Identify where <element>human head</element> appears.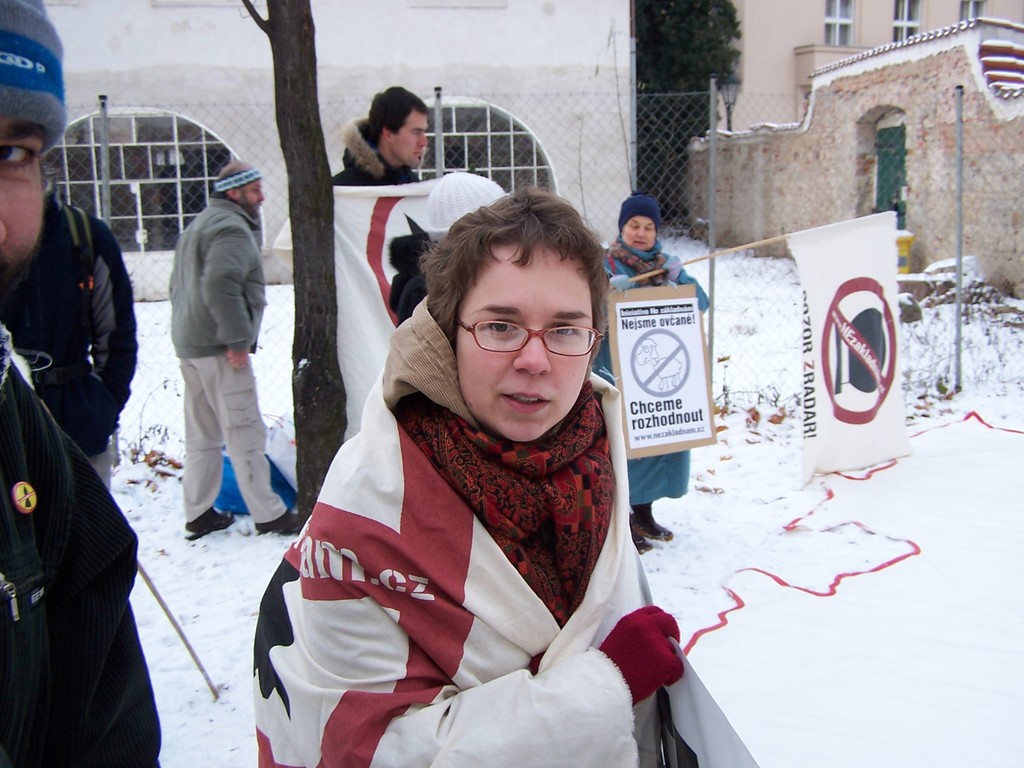
Appears at BBox(217, 162, 264, 213).
